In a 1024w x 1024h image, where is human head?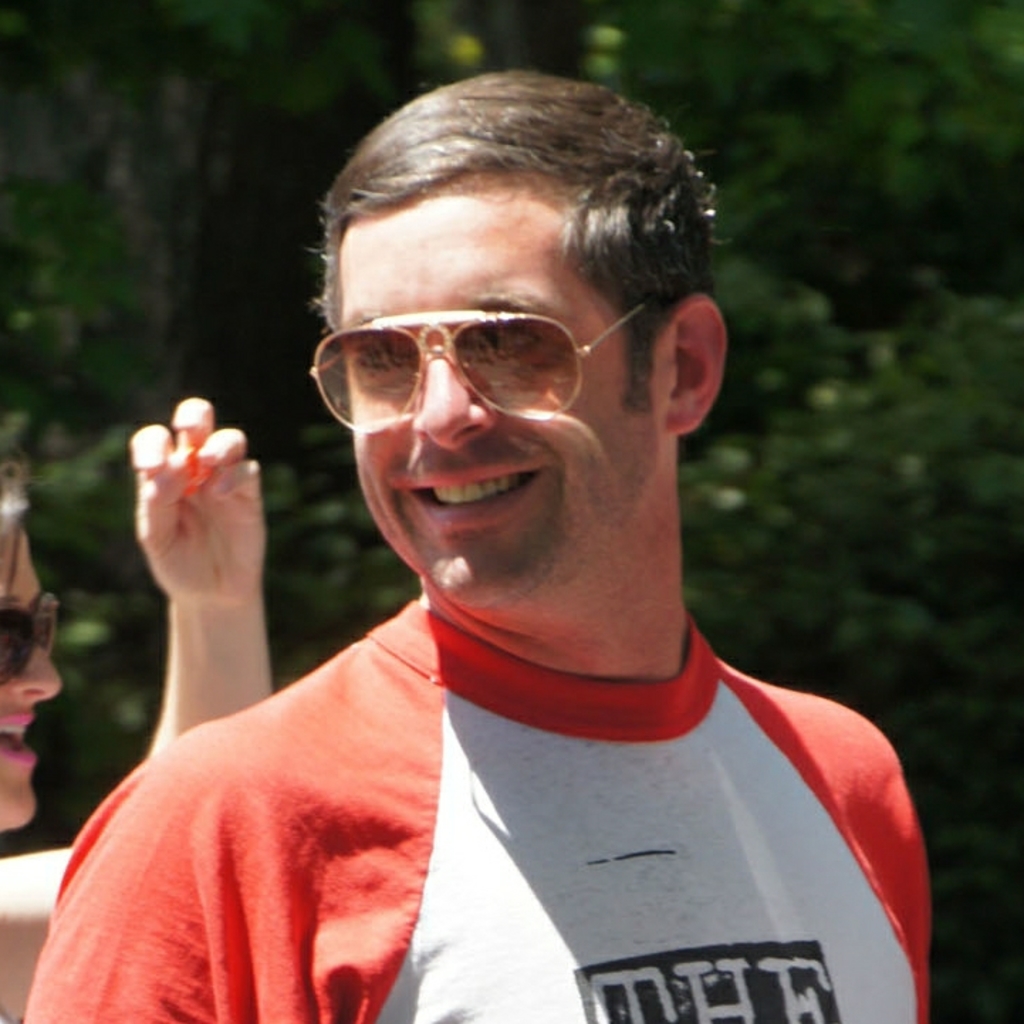
(0, 456, 70, 834).
